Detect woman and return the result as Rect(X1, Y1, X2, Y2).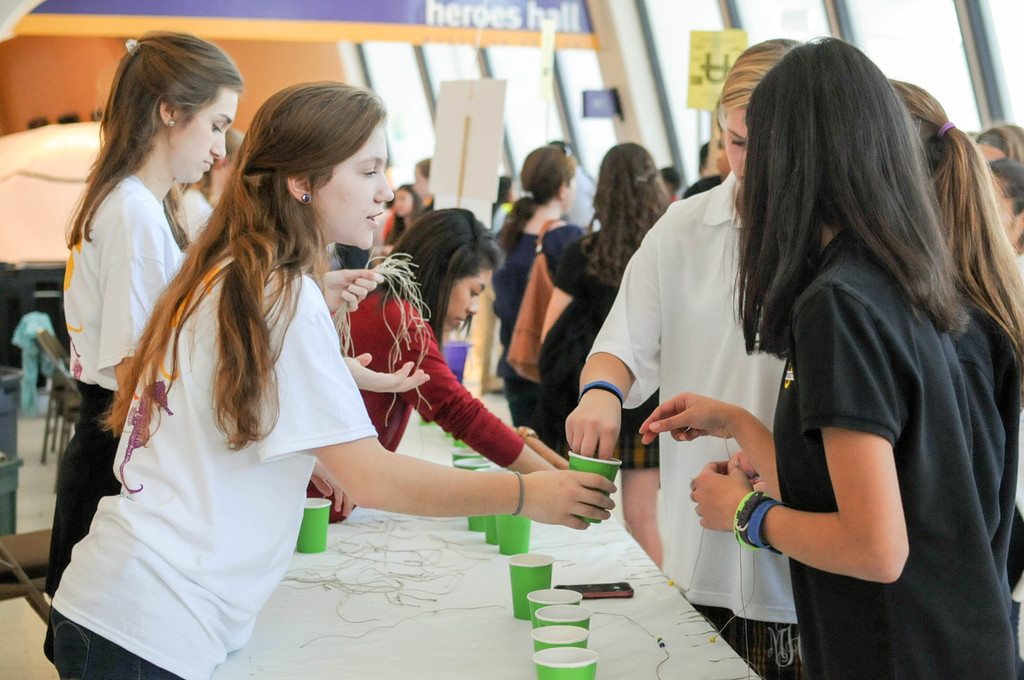
Rect(381, 187, 425, 252).
